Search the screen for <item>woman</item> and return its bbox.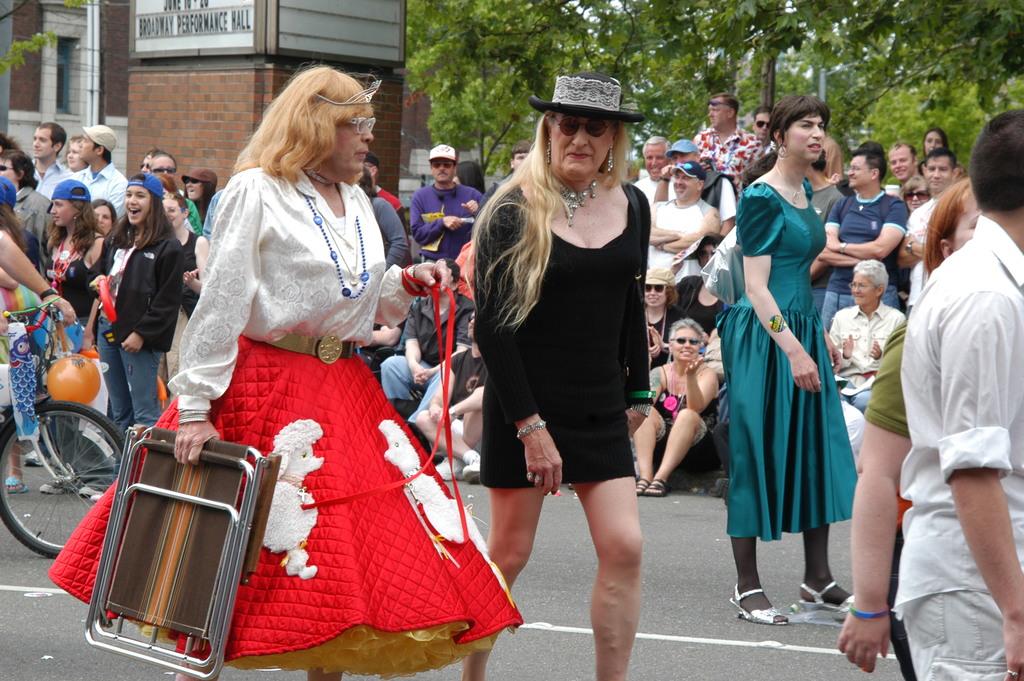
Found: [left=46, top=62, right=516, bottom=680].
